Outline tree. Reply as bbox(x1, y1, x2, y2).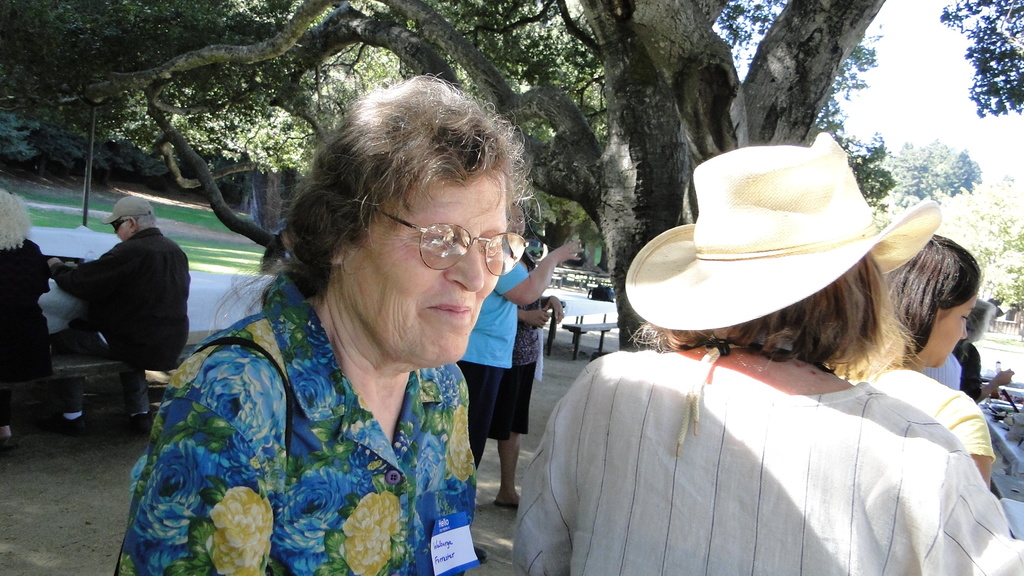
bbox(0, 0, 1023, 360).
